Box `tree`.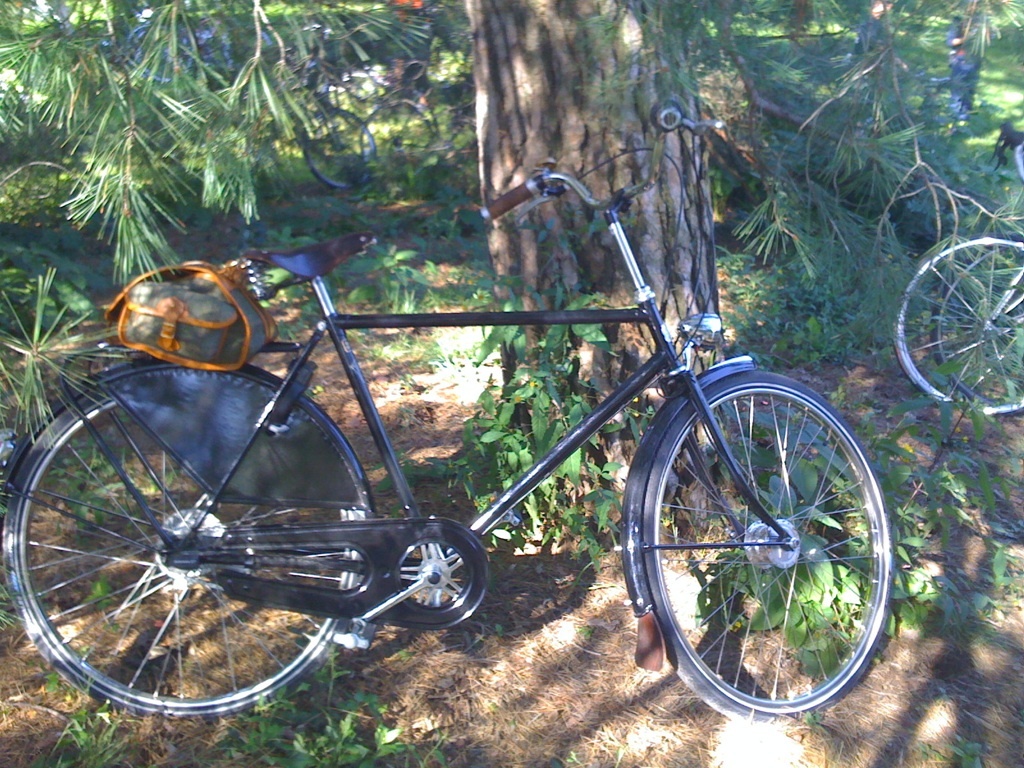
bbox=(698, 0, 1023, 345).
